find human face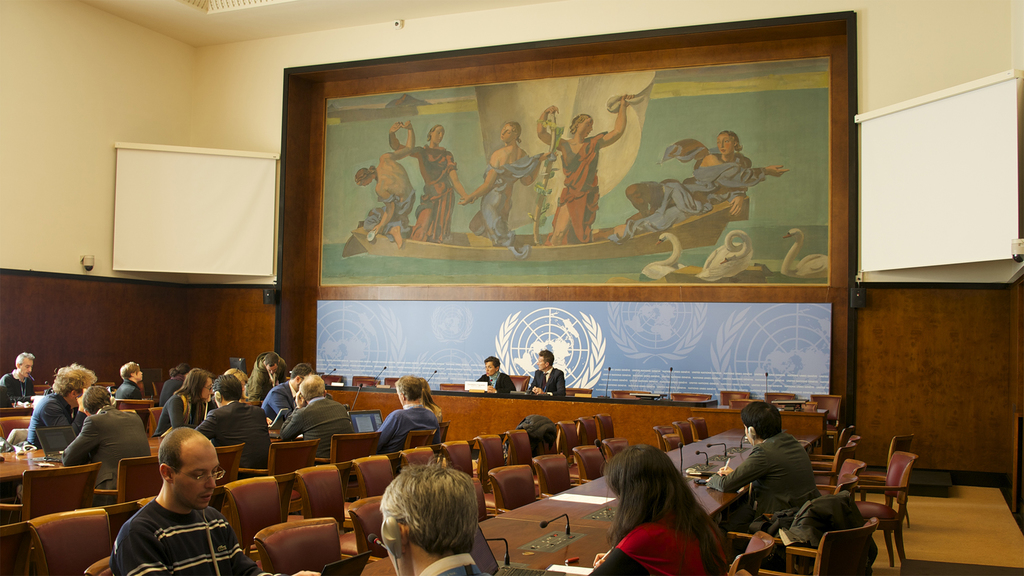
(718,134,733,158)
